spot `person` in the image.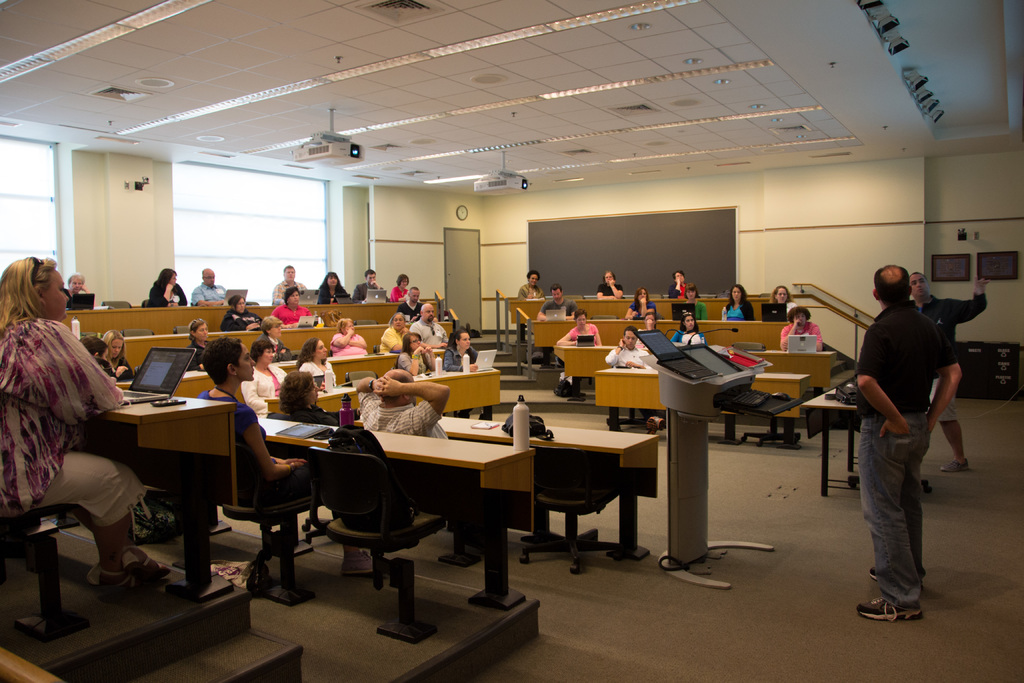
`person` found at bbox=(670, 270, 690, 300).
